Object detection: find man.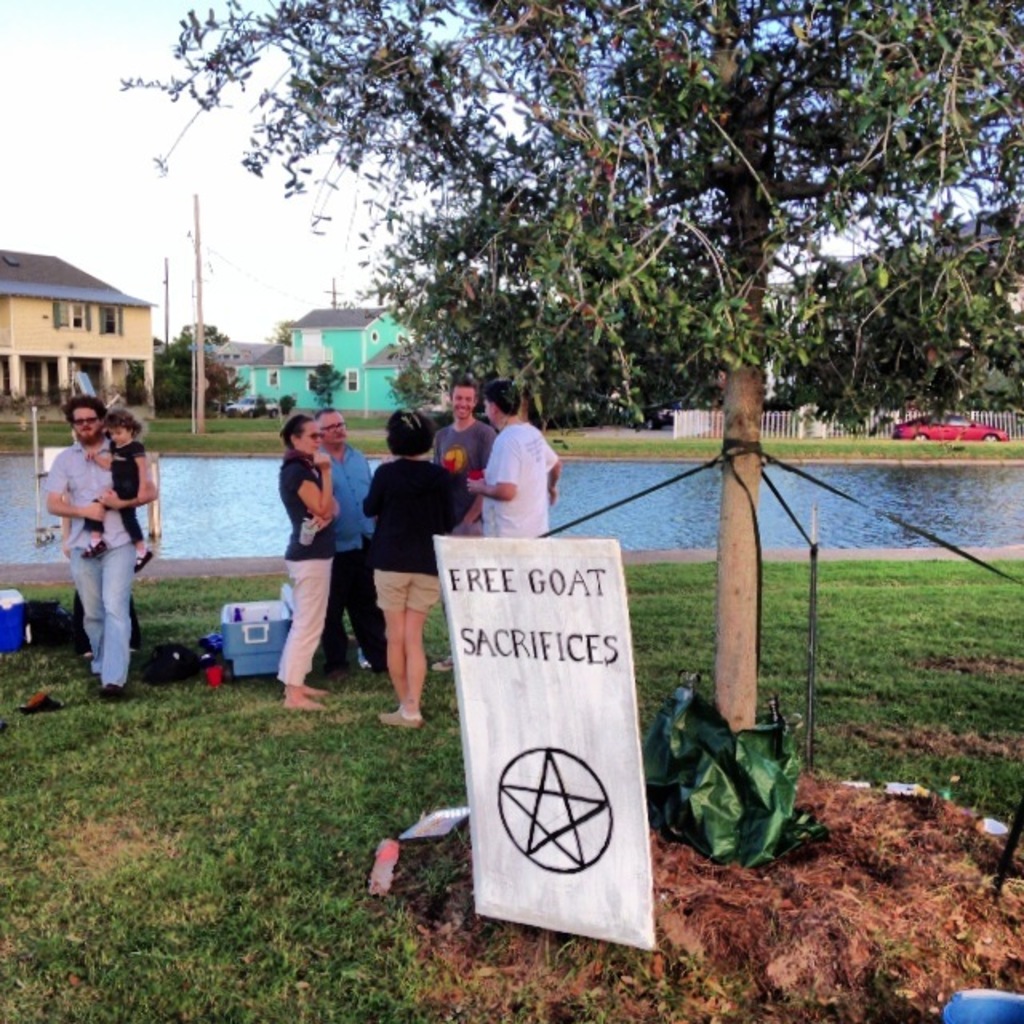
(469, 378, 563, 536).
